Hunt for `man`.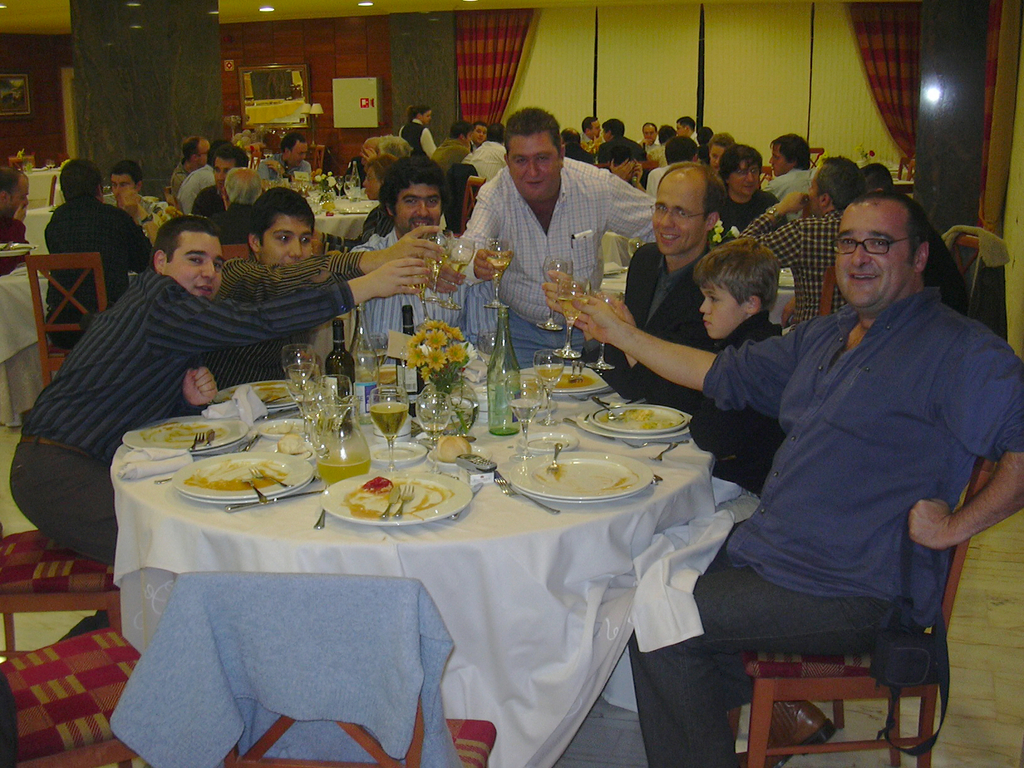
Hunted down at [760,133,813,222].
